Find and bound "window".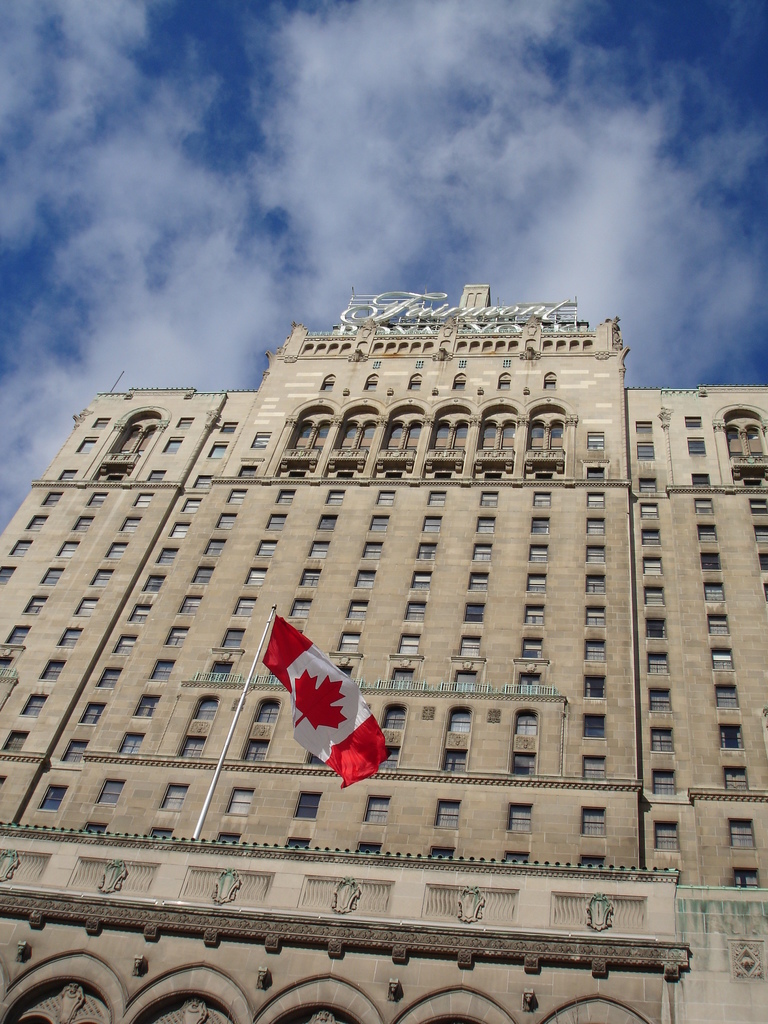
Bound: {"left": 579, "top": 804, "right": 607, "bottom": 833}.
